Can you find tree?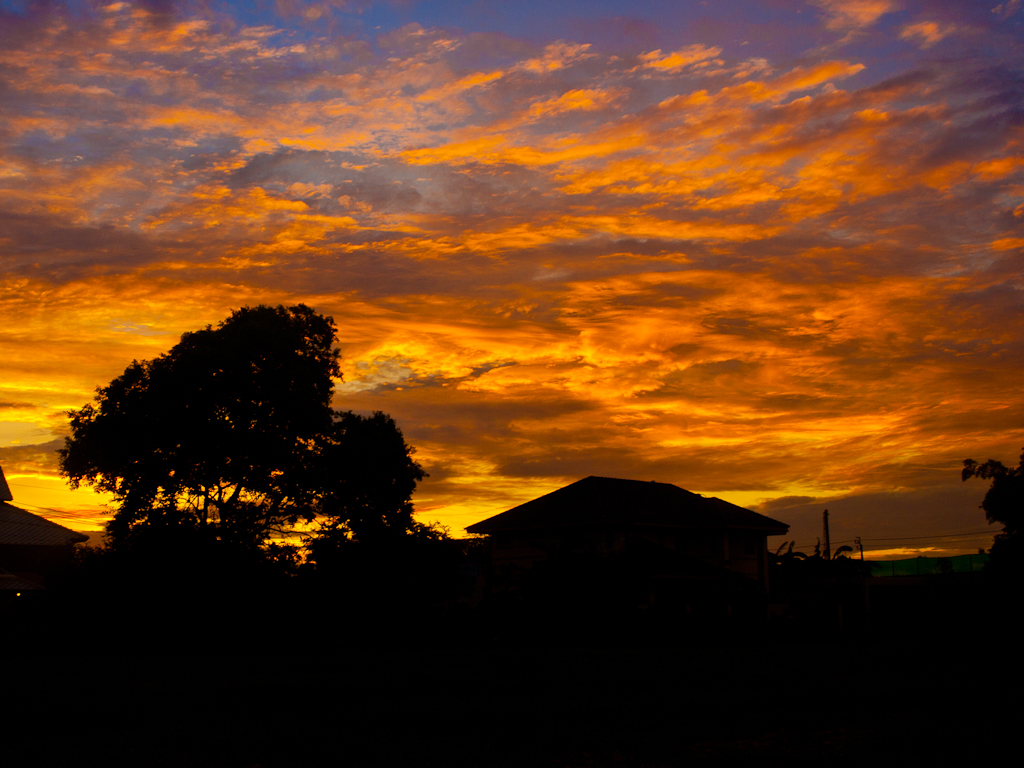
Yes, bounding box: bbox=(60, 302, 341, 567).
